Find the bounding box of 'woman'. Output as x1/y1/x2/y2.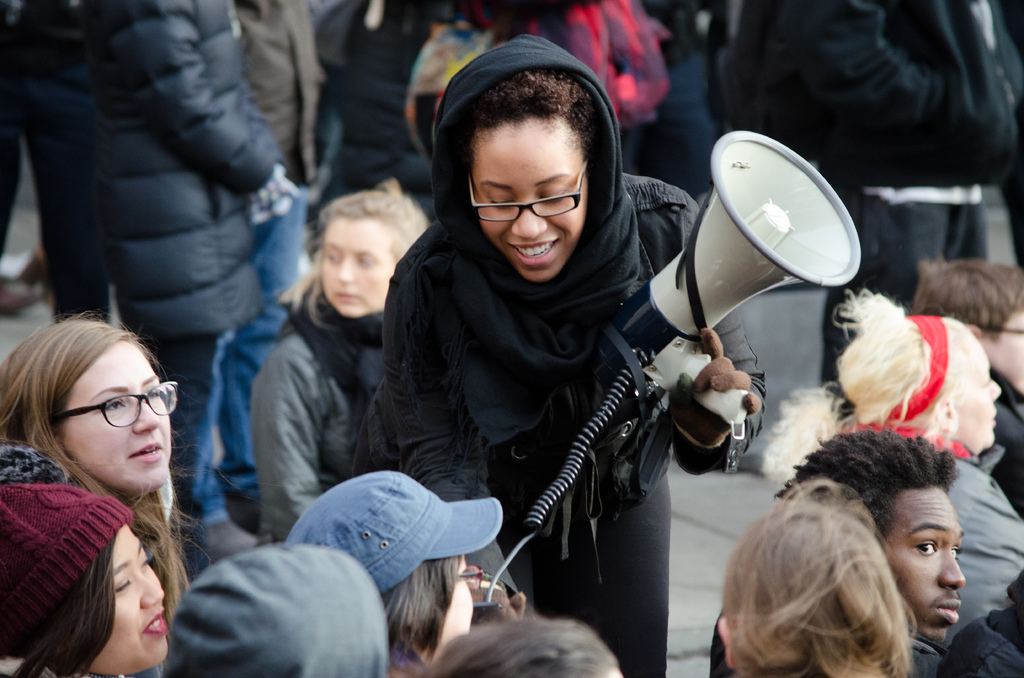
708/473/921/677.
